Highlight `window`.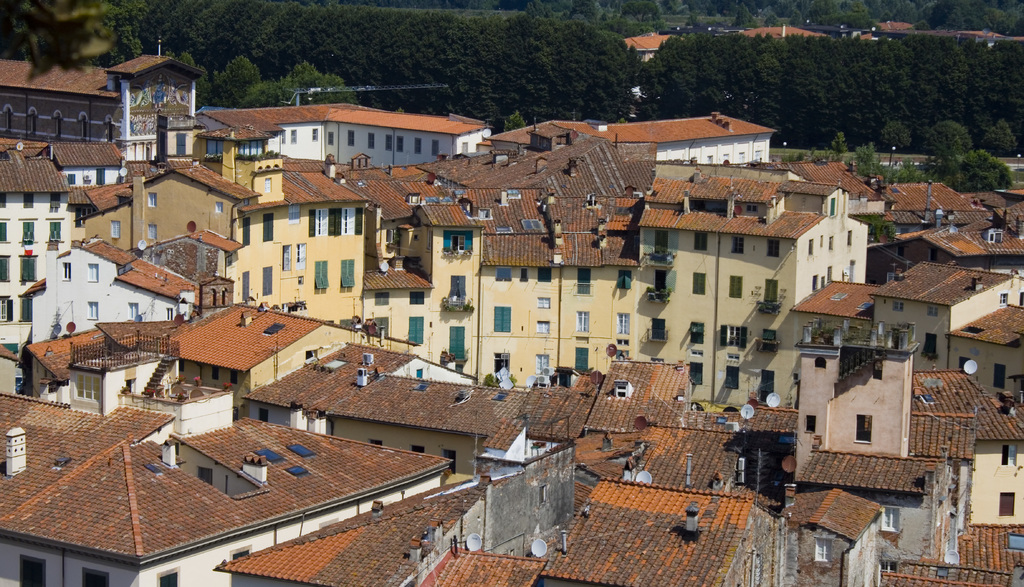
Highlighted region: <region>243, 221, 250, 246</region>.
